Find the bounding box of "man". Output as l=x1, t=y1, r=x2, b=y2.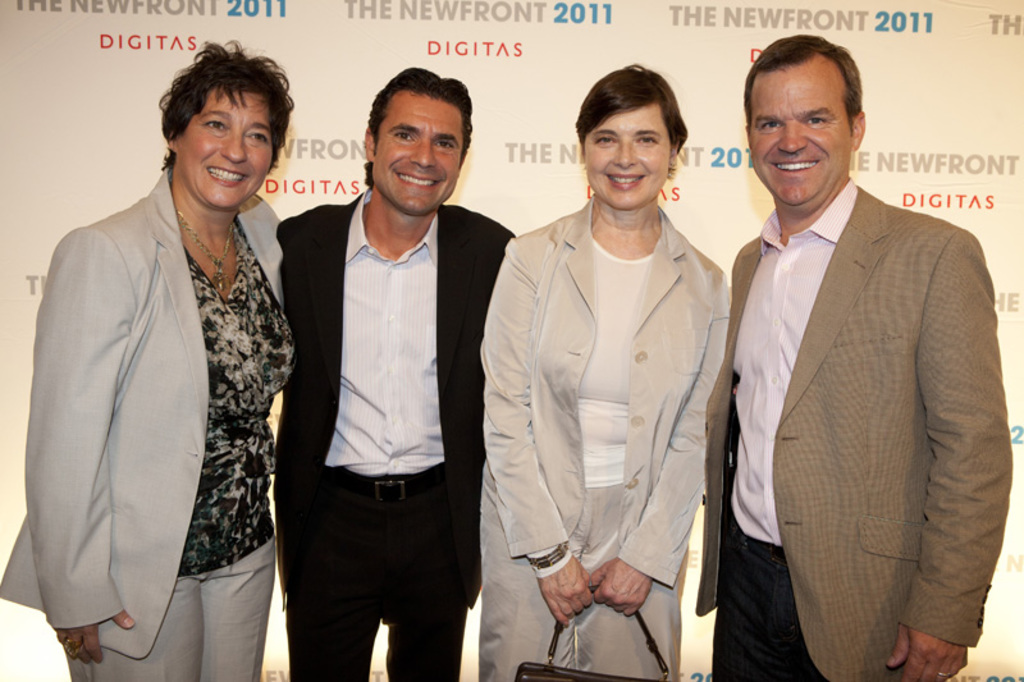
l=274, t=67, r=516, b=681.
